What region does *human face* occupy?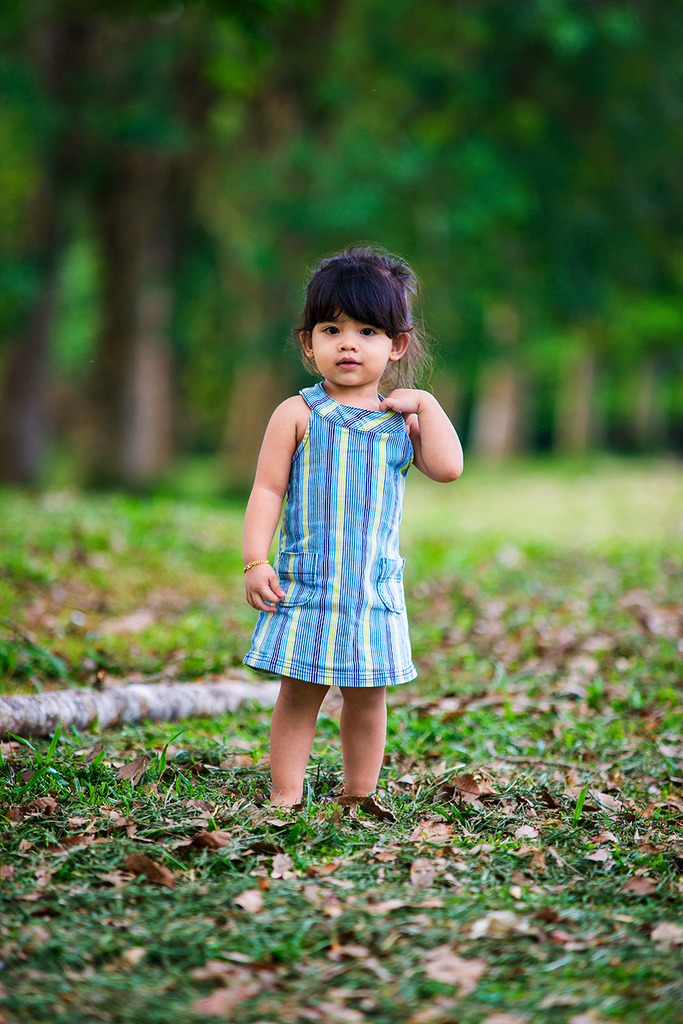
(left=314, top=307, right=395, bottom=387).
